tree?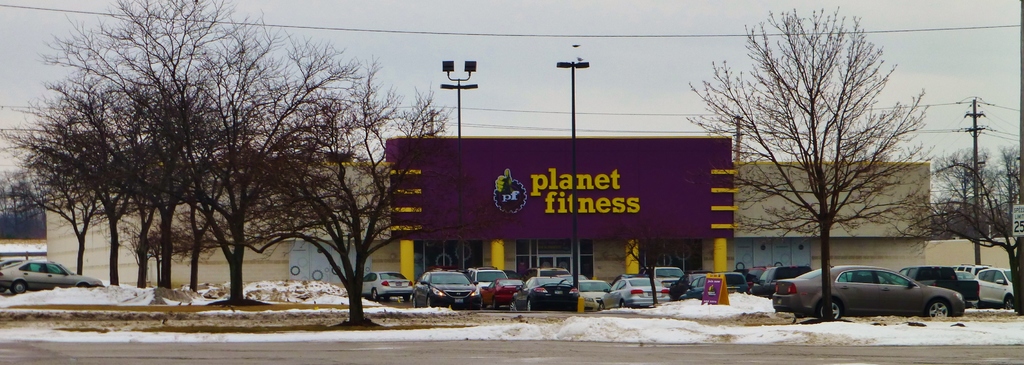
924/148/1009/252
